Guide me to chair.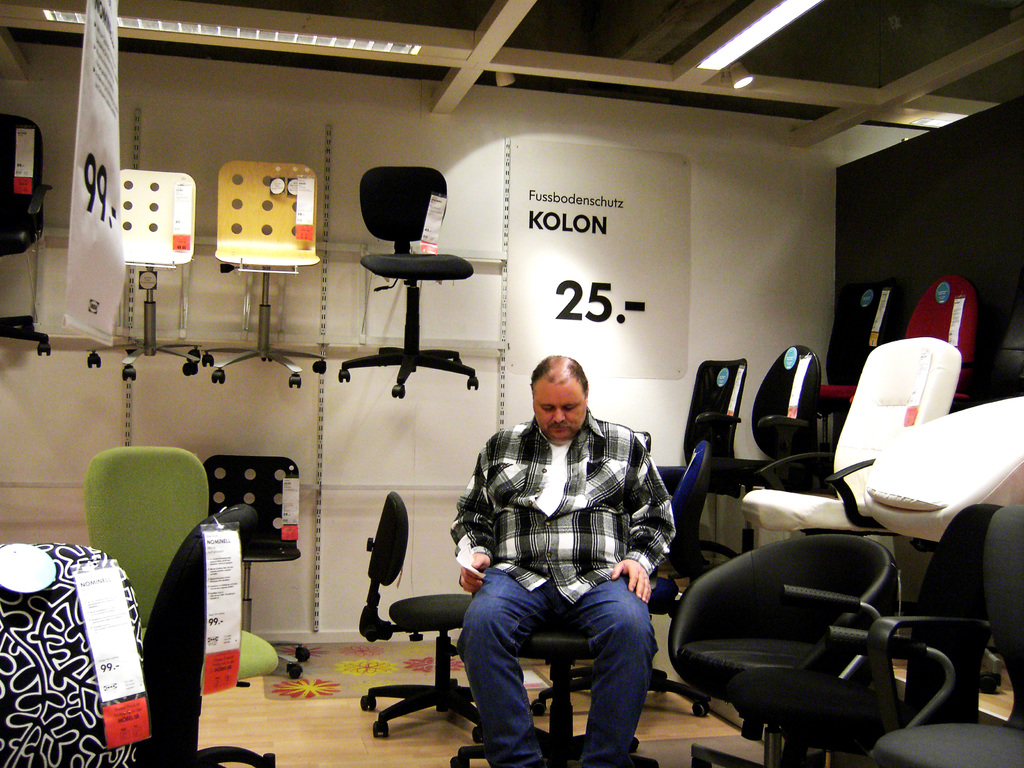
Guidance: {"x1": 448, "y1": 428, "x2": 661, "y2": 767}.
